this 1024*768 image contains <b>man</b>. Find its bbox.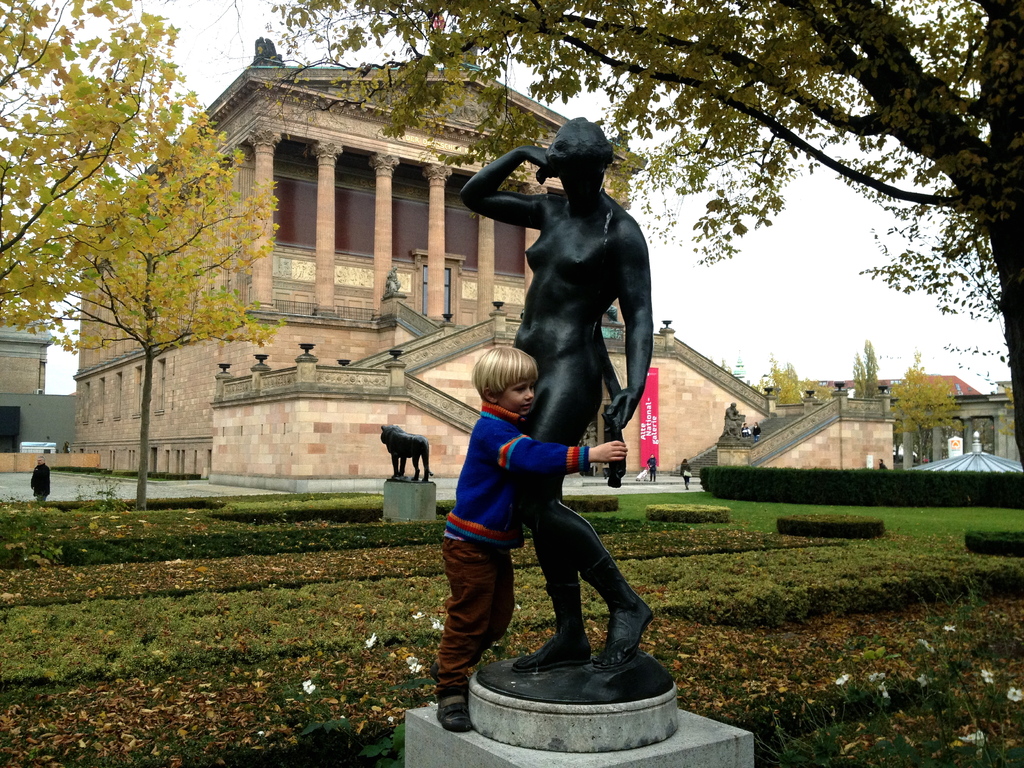
{"left": 29, "top": 454, "right": 51, "bottom": 503}.
